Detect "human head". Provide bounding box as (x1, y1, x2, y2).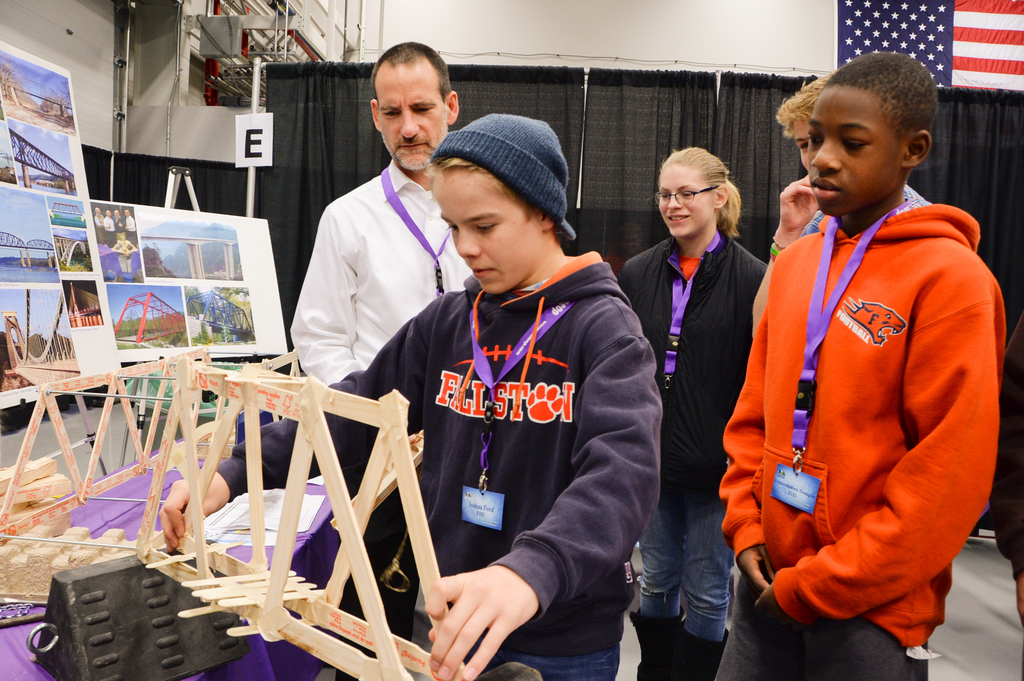
(774, 73, 829, 172).
